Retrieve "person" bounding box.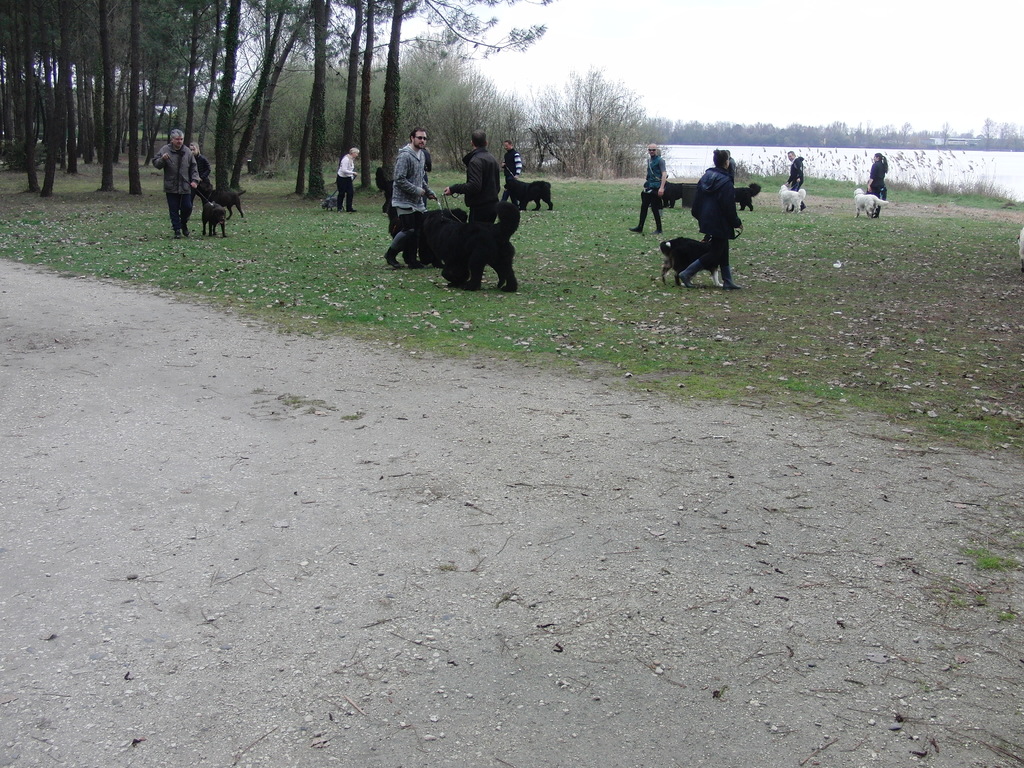
Bounding box: 688, 144, 742, 288.
